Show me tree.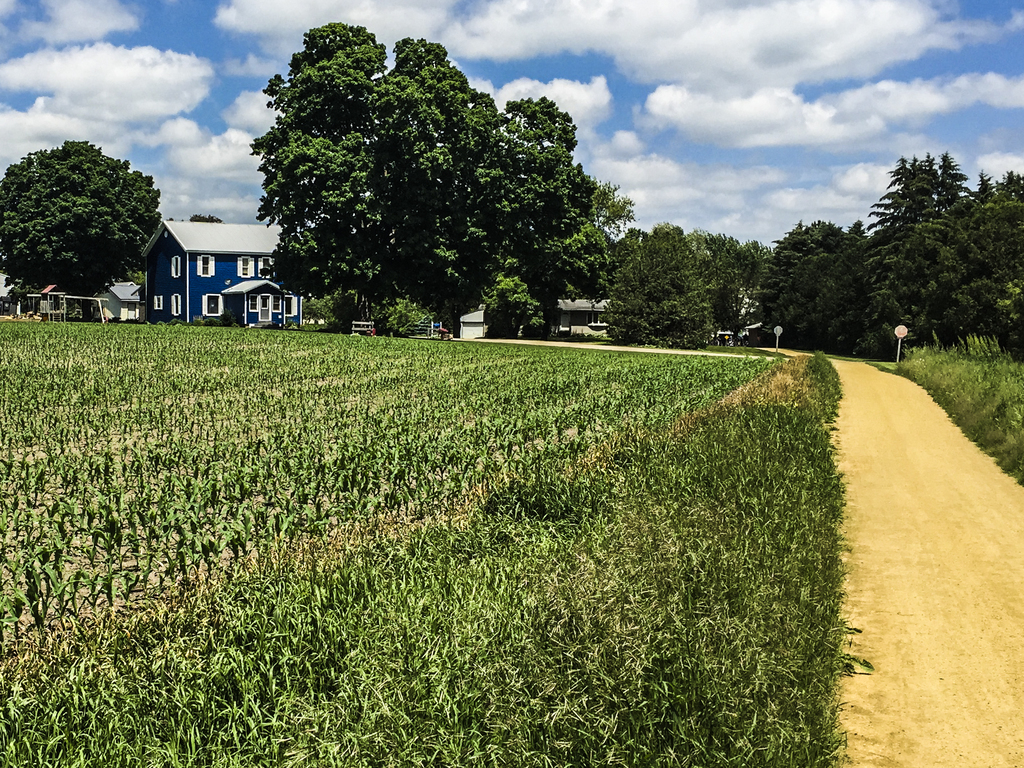
tree is here: [0, 276, 40, 327].
